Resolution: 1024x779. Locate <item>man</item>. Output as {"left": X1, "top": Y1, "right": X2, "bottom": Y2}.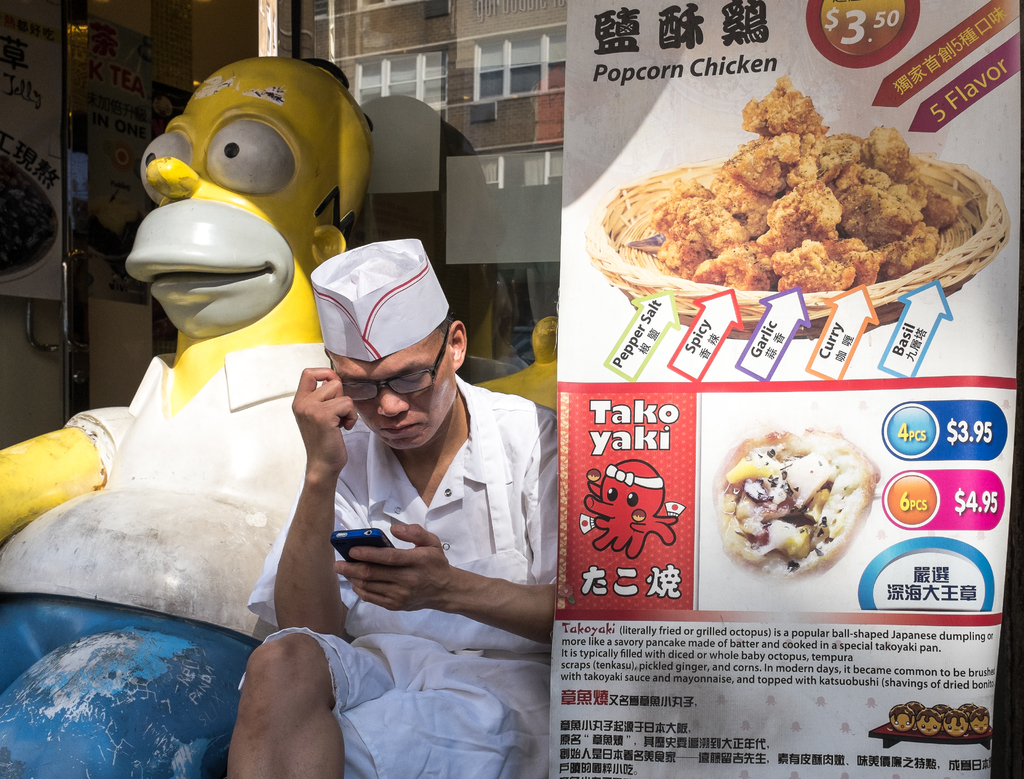
{"left": 224, "top": 235, "right": 559, "bottom": 778}.
